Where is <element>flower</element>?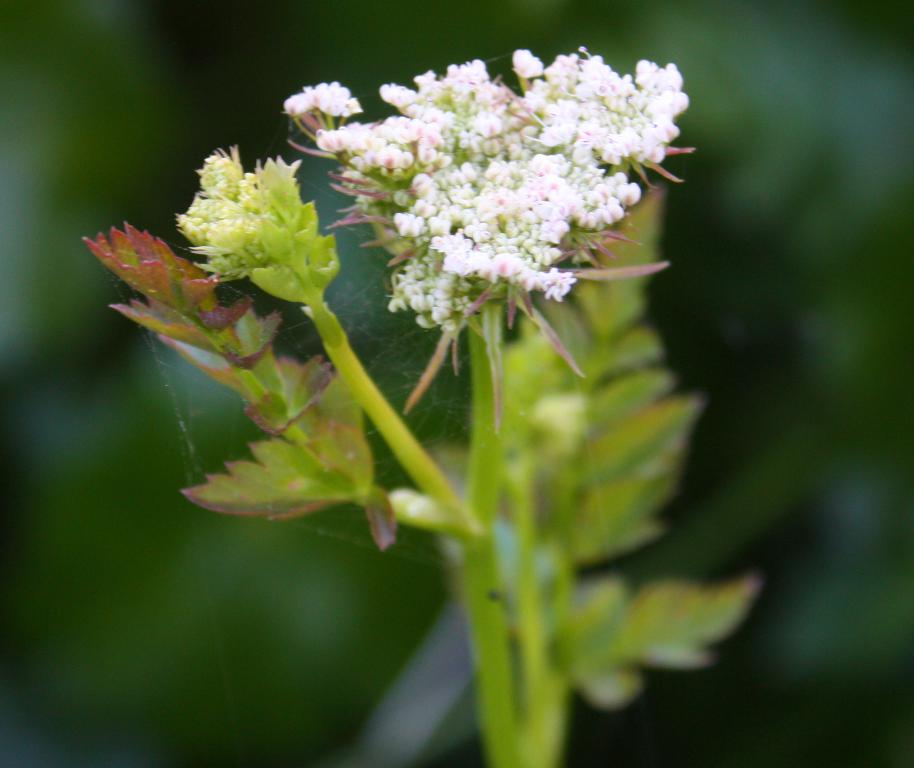
Rect(173, 143, 308, 281).
